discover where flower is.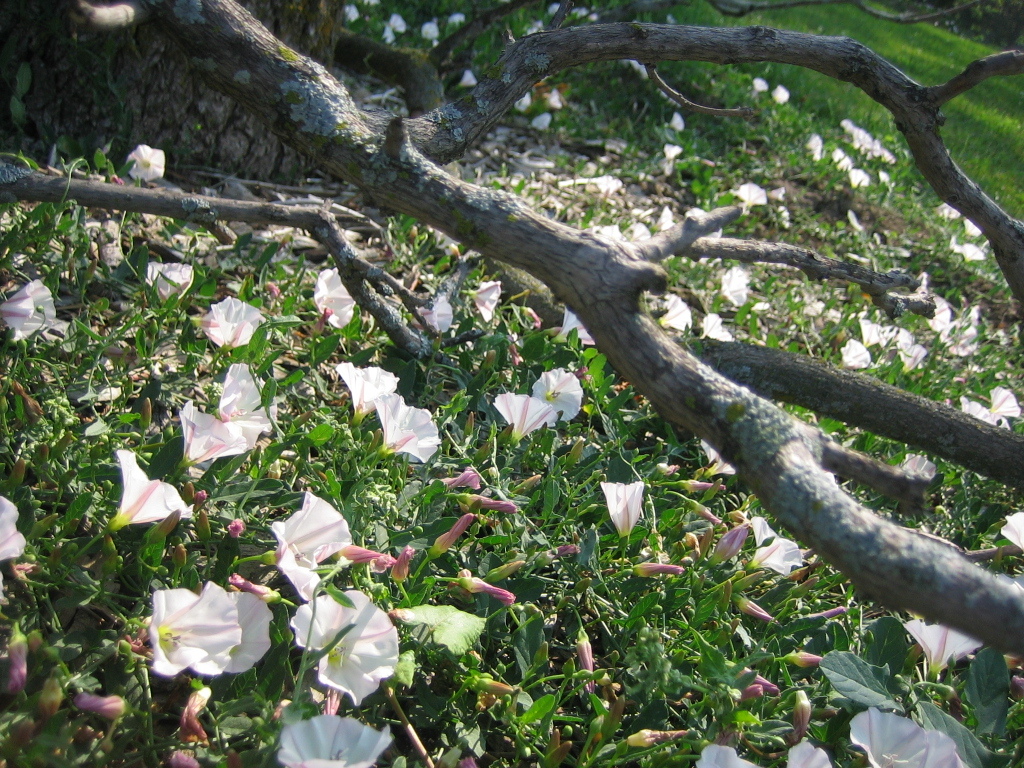
Discovered at box(116, 444, 195, 528).
